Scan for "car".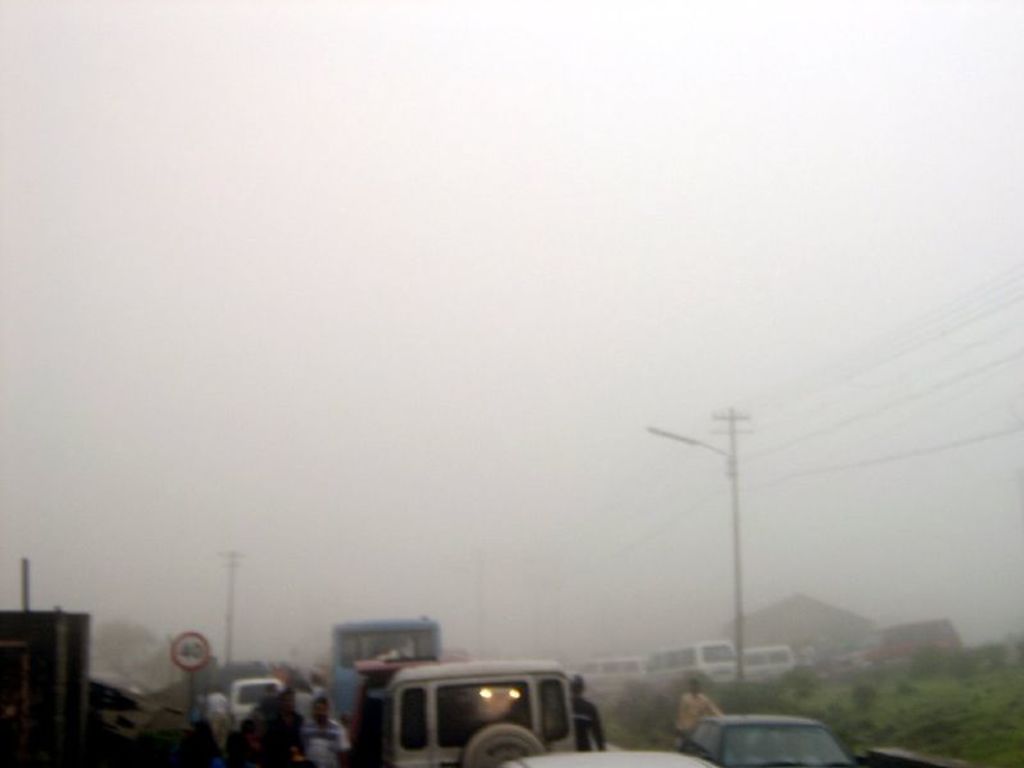
Scan result: Rect(500, 739, 723, 767).
